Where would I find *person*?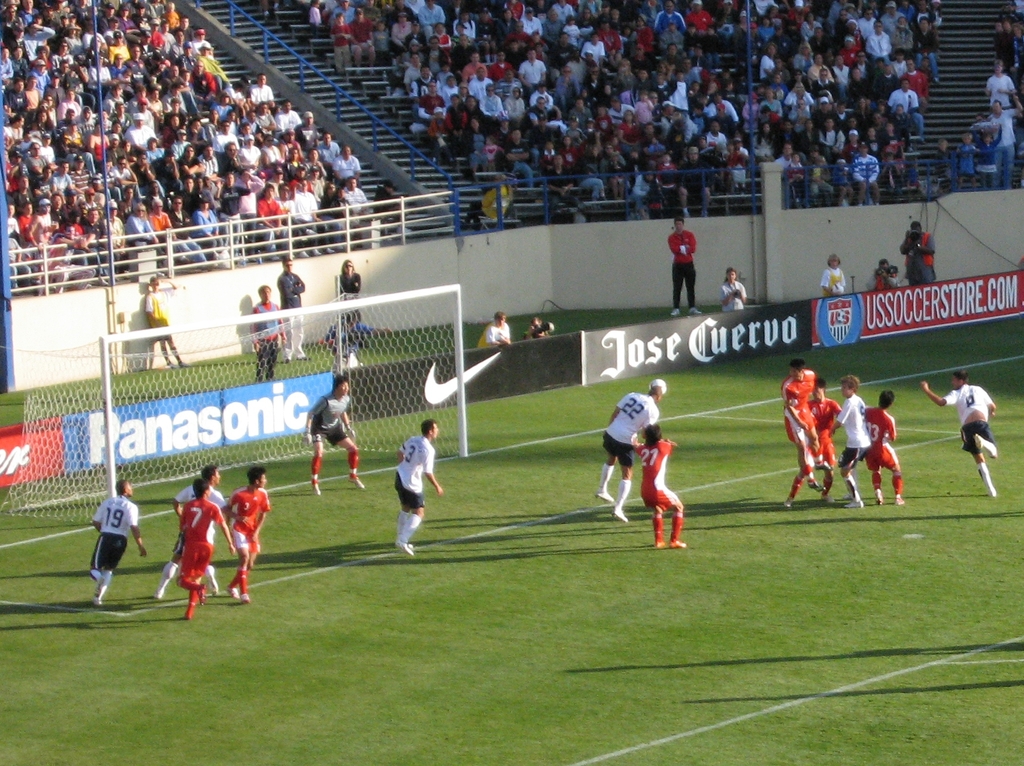
At 783, 379, 847, 512.
